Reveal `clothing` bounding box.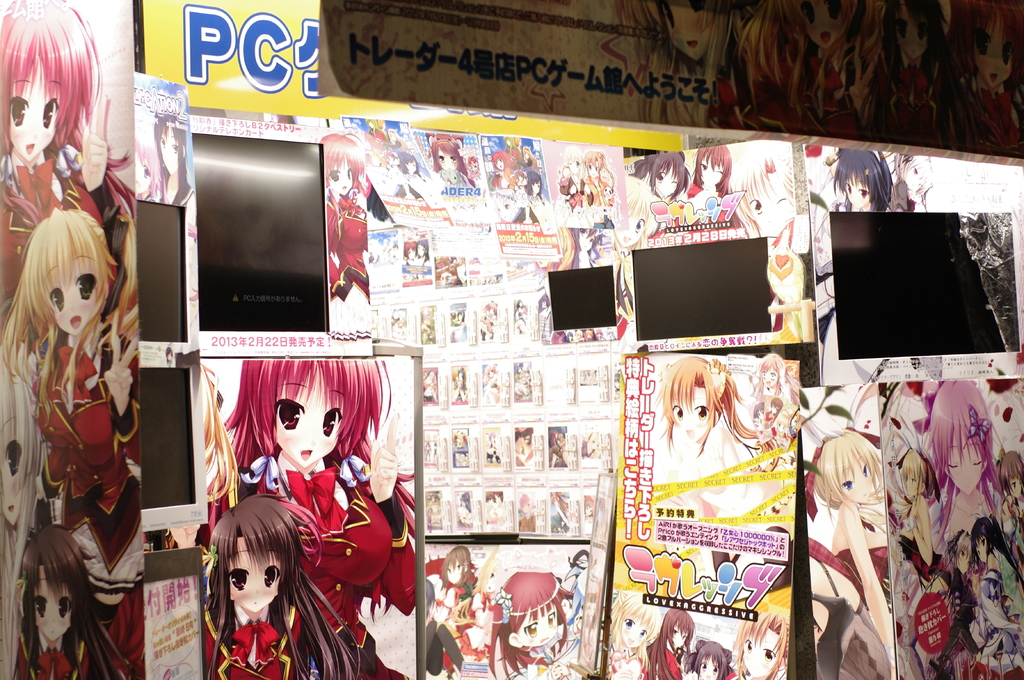
Revealed: l=0, t=143, r=101, b=319.
